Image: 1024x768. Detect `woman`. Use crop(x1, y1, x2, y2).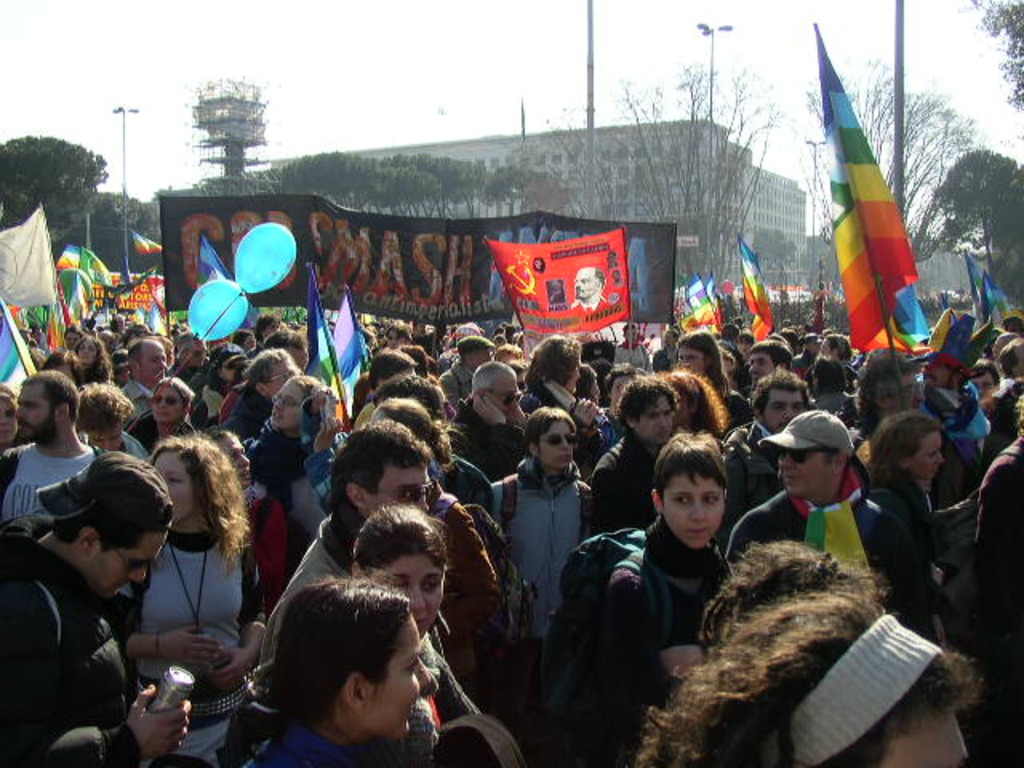
crop(232, 573, 430, 766).
